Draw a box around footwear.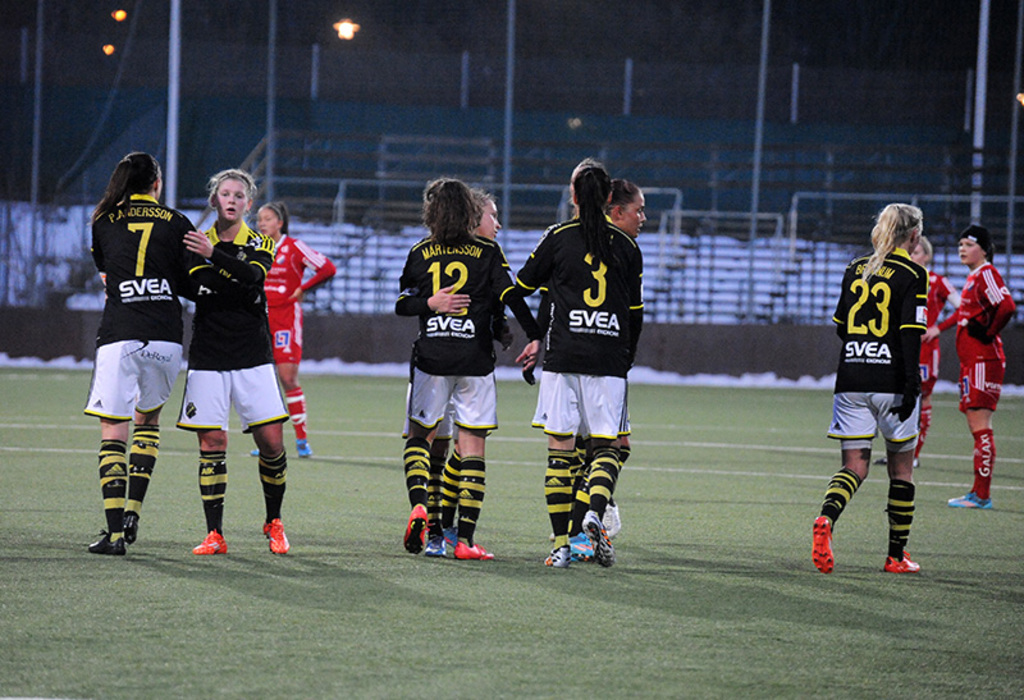
948/484/988/514.
